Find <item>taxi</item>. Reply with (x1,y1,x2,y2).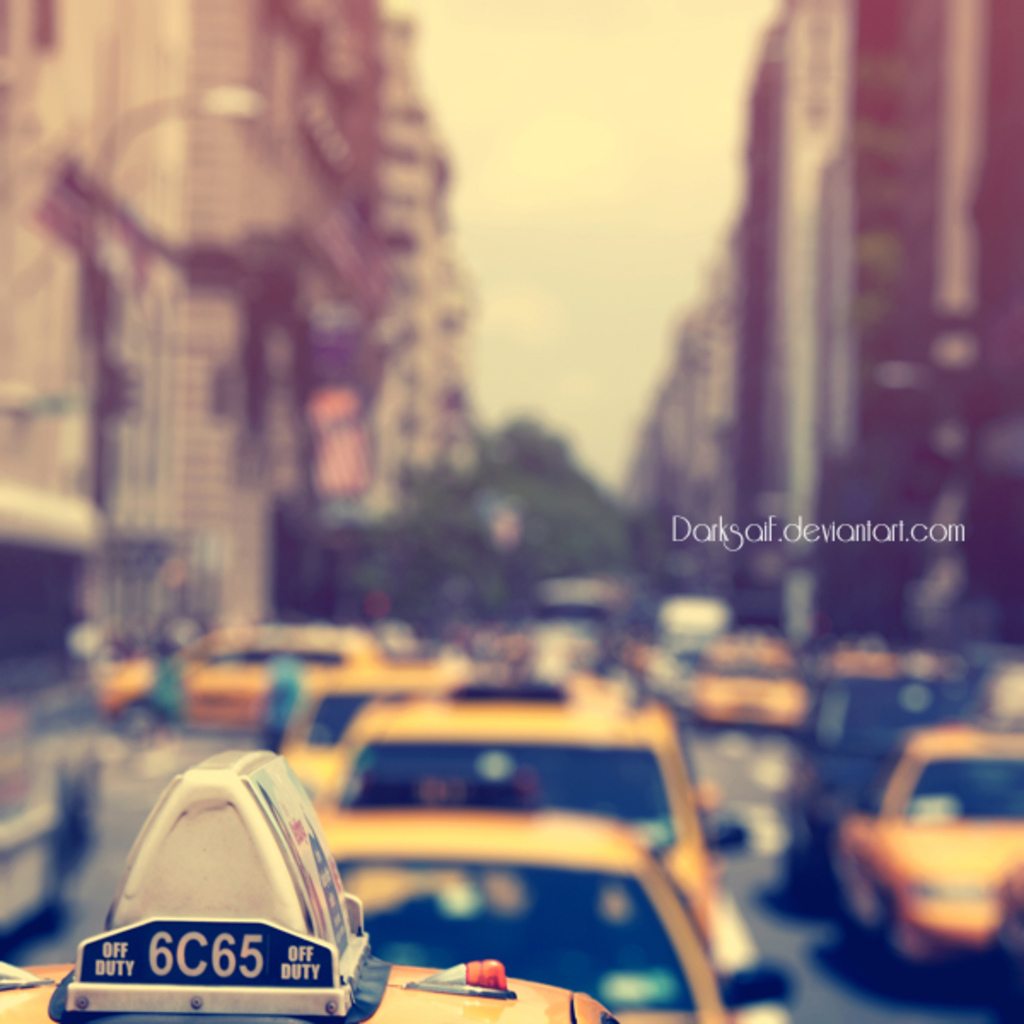
(816,713,1023,978).
